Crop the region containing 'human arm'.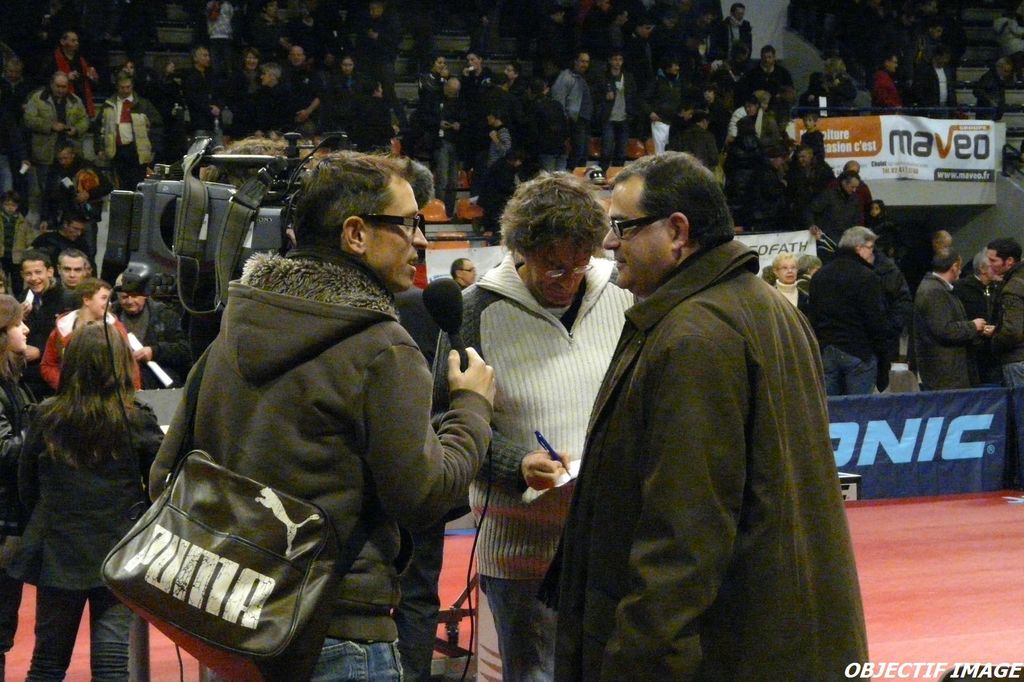
Crop region: Rect(12, 402, 50, 534).
